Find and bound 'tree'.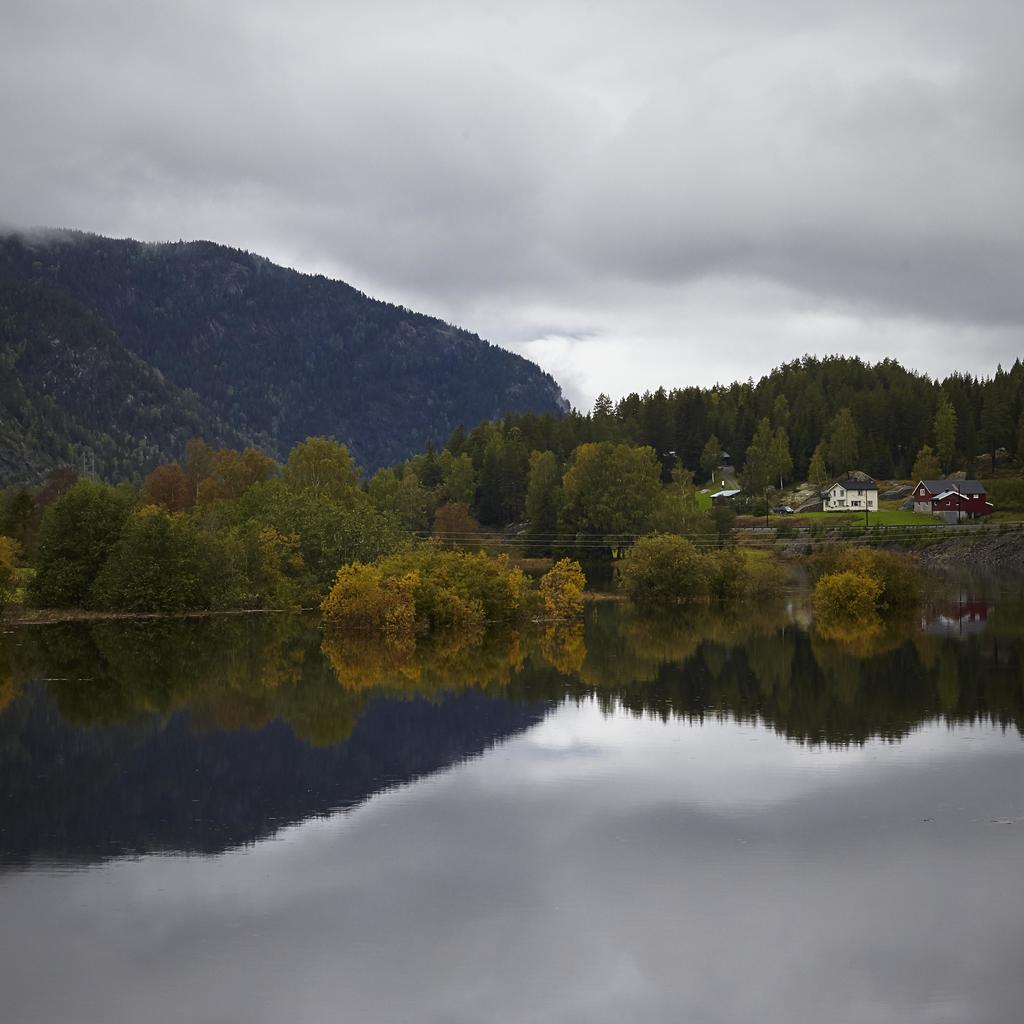
Bound: <region>449, 447, 478, 507</region>.
